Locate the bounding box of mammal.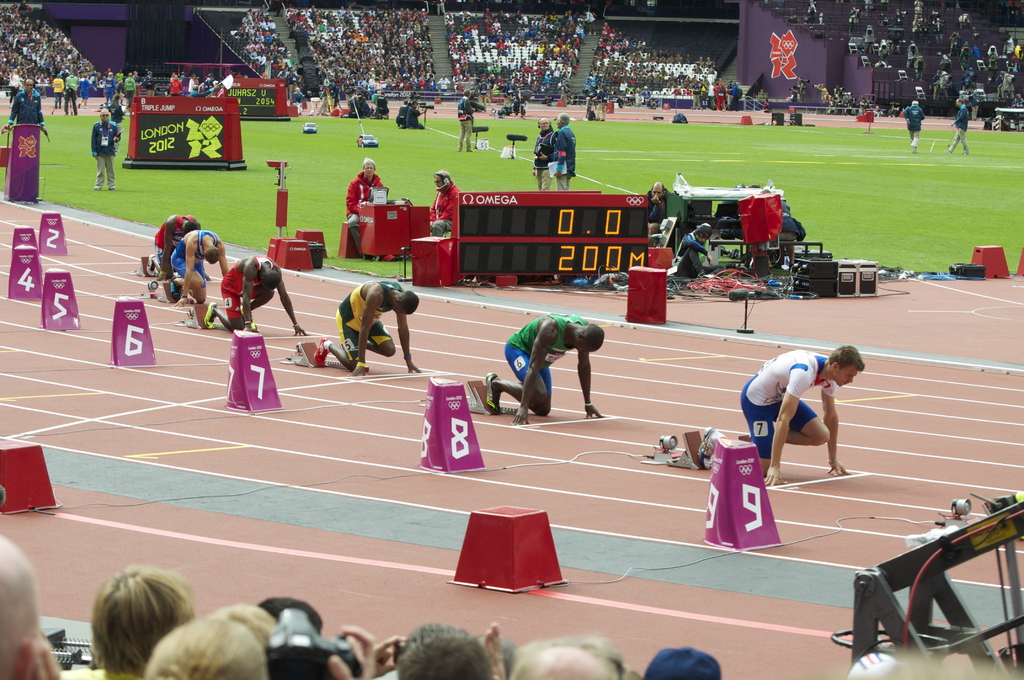
Bounding box: rect(909, 54, 924, 81).
